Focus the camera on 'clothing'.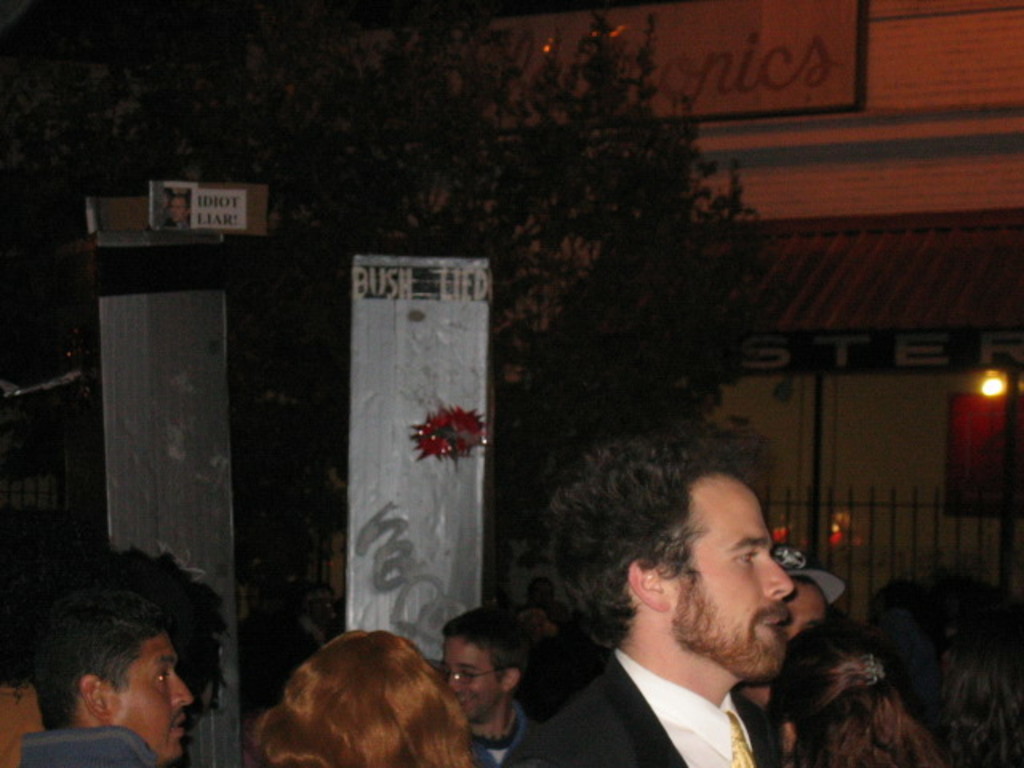
Focus region: l=16, t=730, r=162, b=766.
